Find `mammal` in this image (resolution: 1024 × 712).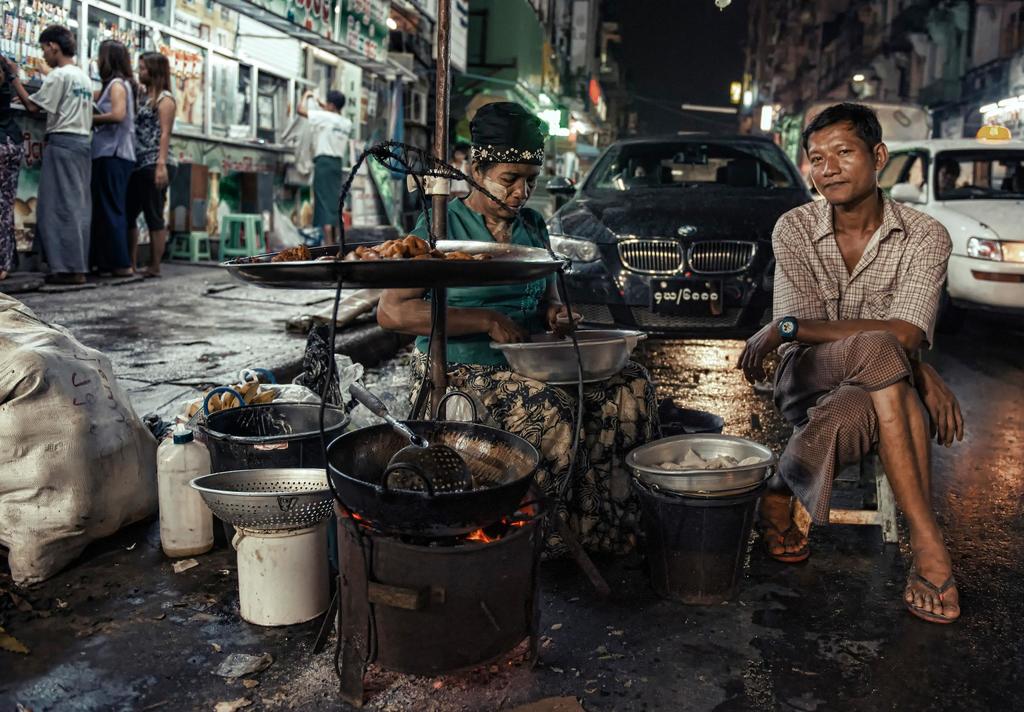
[296, 89, 355, 245].
